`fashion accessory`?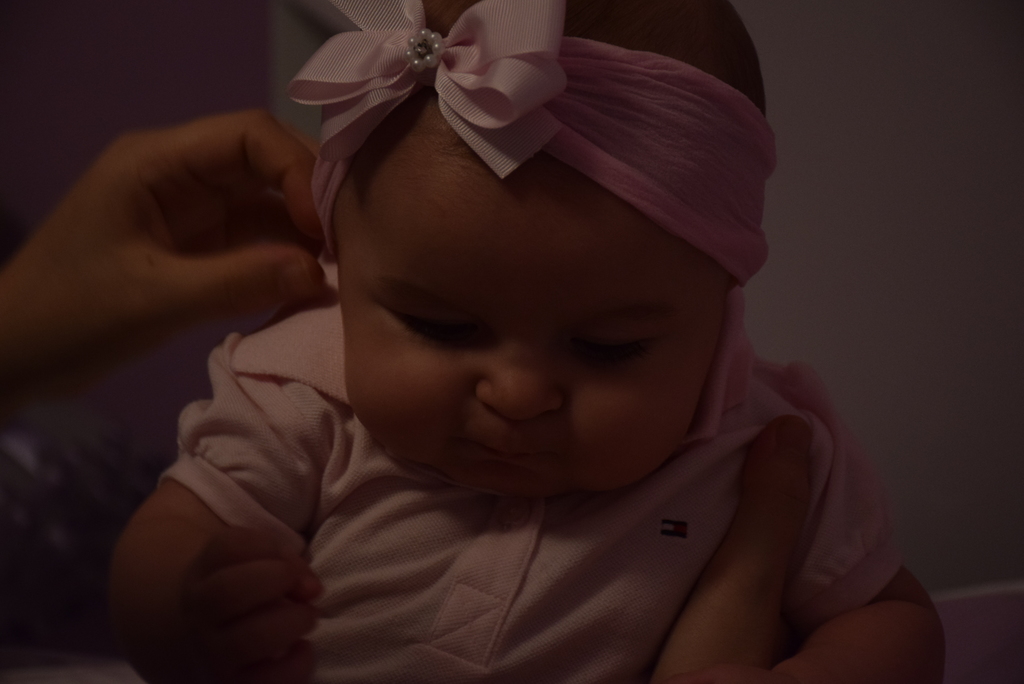
(283, 0, 779, 283)
